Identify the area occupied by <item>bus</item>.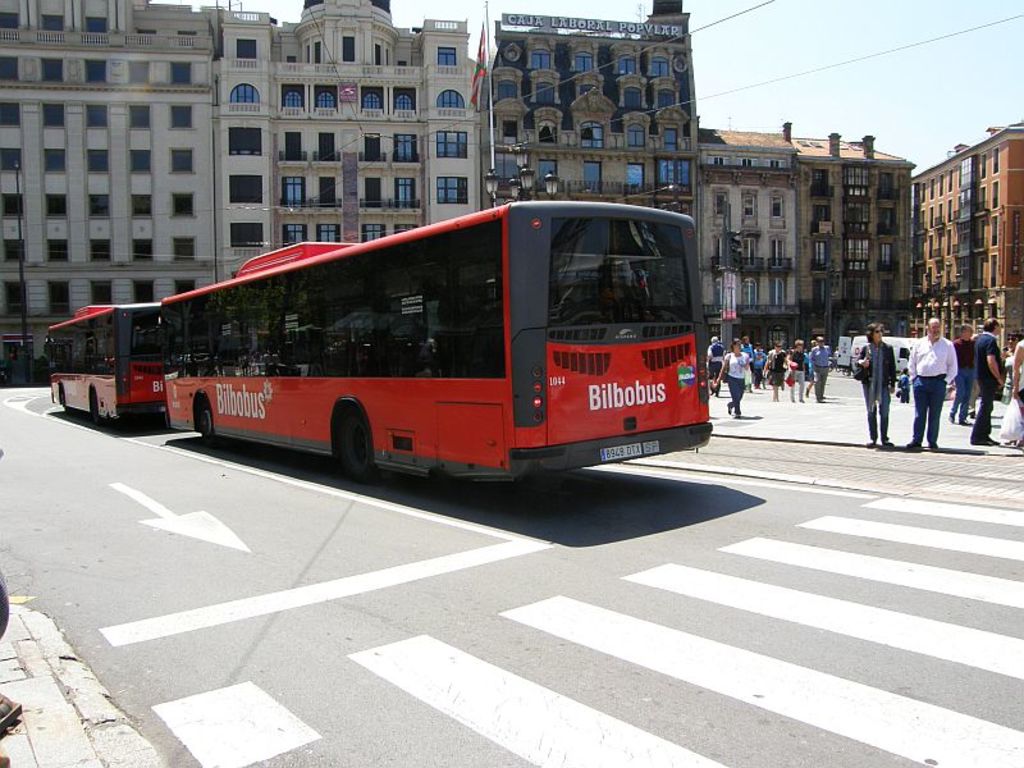
Area: Rect(37, 300, 159, 420).
